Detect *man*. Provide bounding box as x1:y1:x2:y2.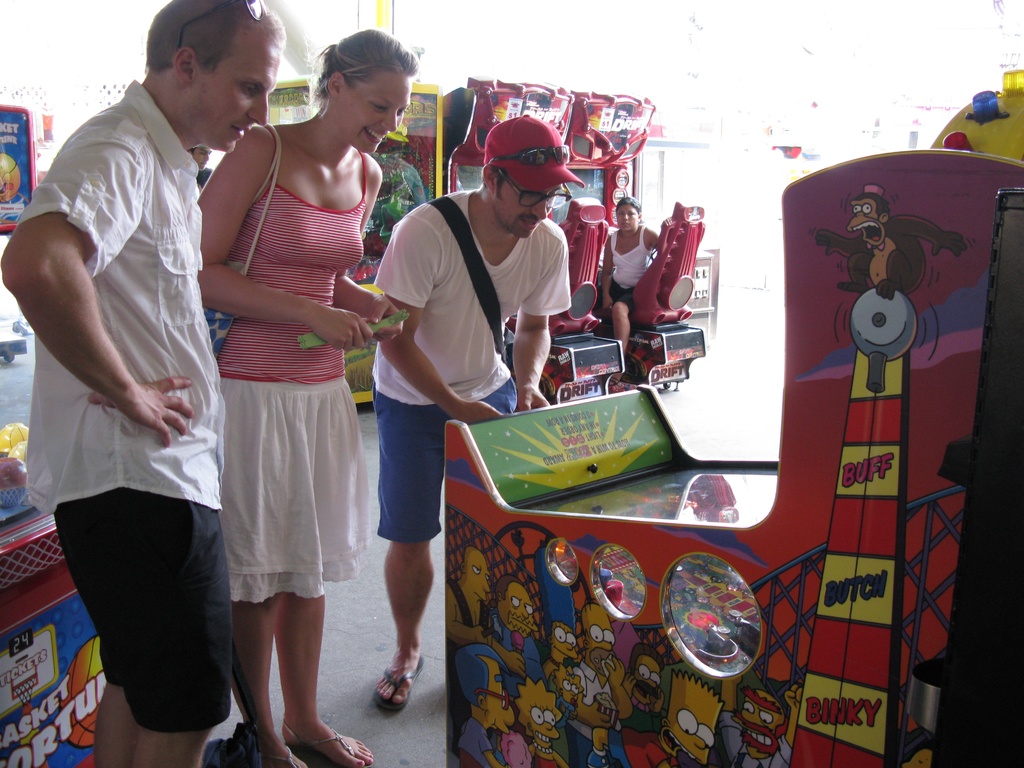
26:0:252:767.
